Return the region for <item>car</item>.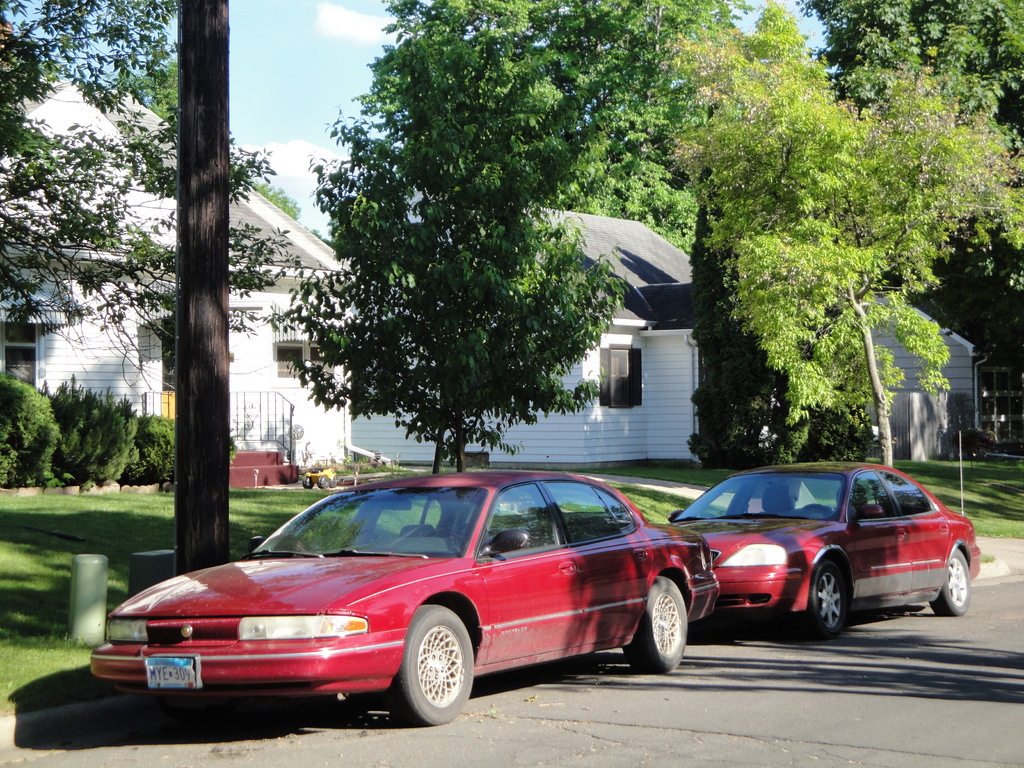
<box>668,435,984,640</box>.
